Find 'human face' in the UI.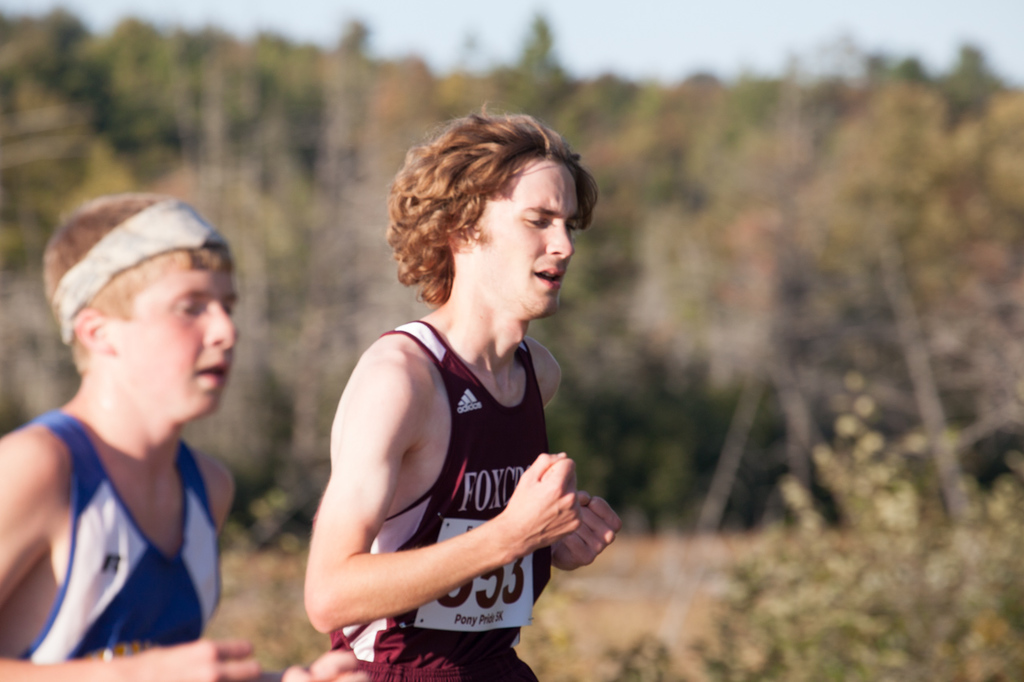
UI element at BBox(459, 155, 577, 321).
